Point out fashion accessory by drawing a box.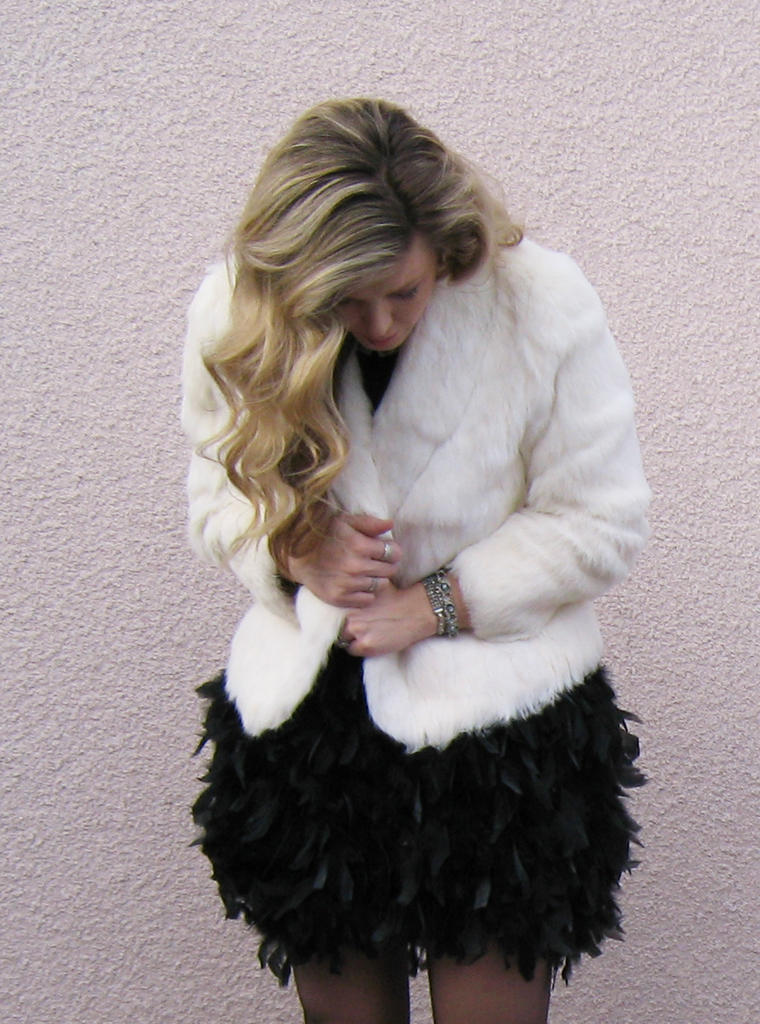
366, 574, 381, 597.
